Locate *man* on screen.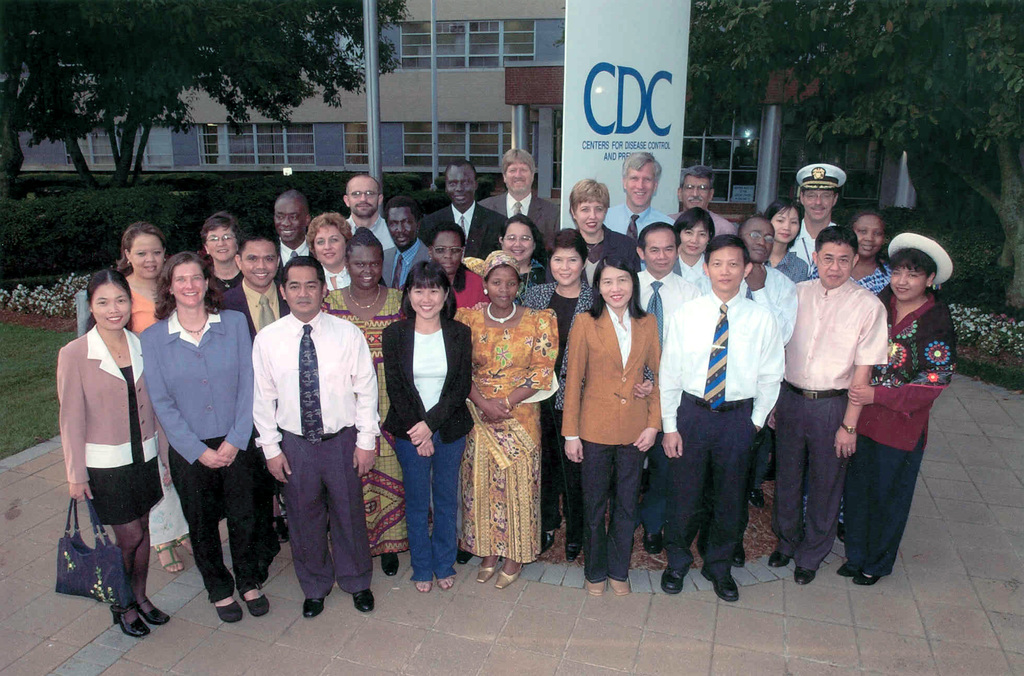
On screen at pyautogui.locateOnScreen(211, 230, 291, 545).
